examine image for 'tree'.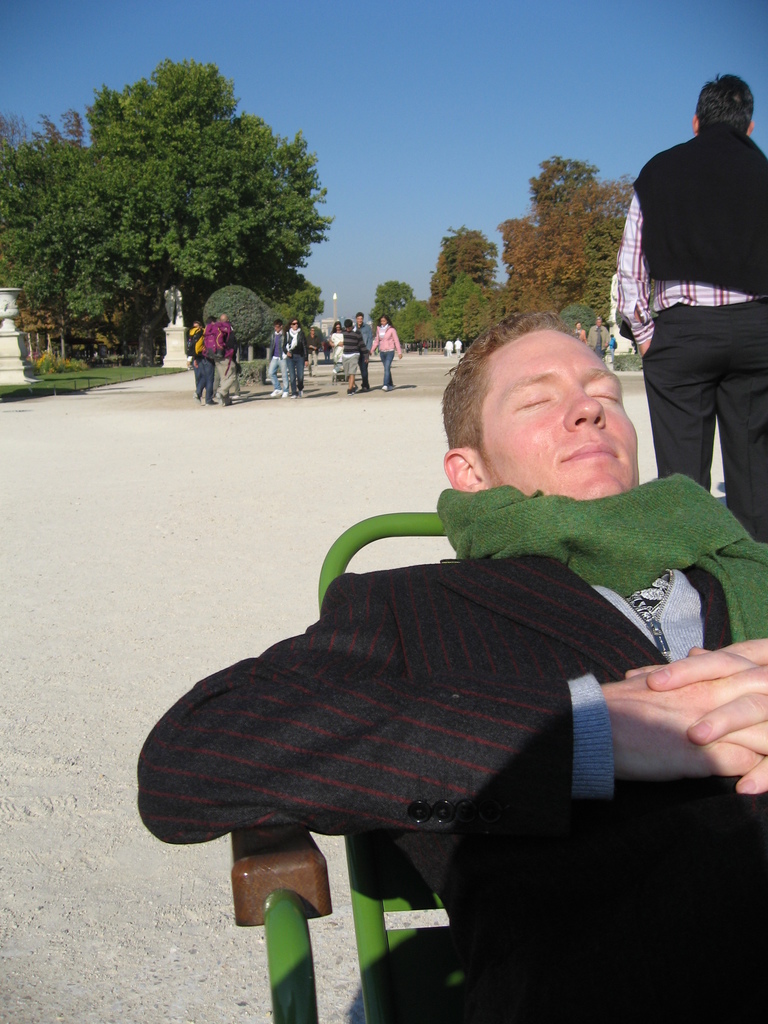
Examination result: bbox=(431, 268, 485, 350).
